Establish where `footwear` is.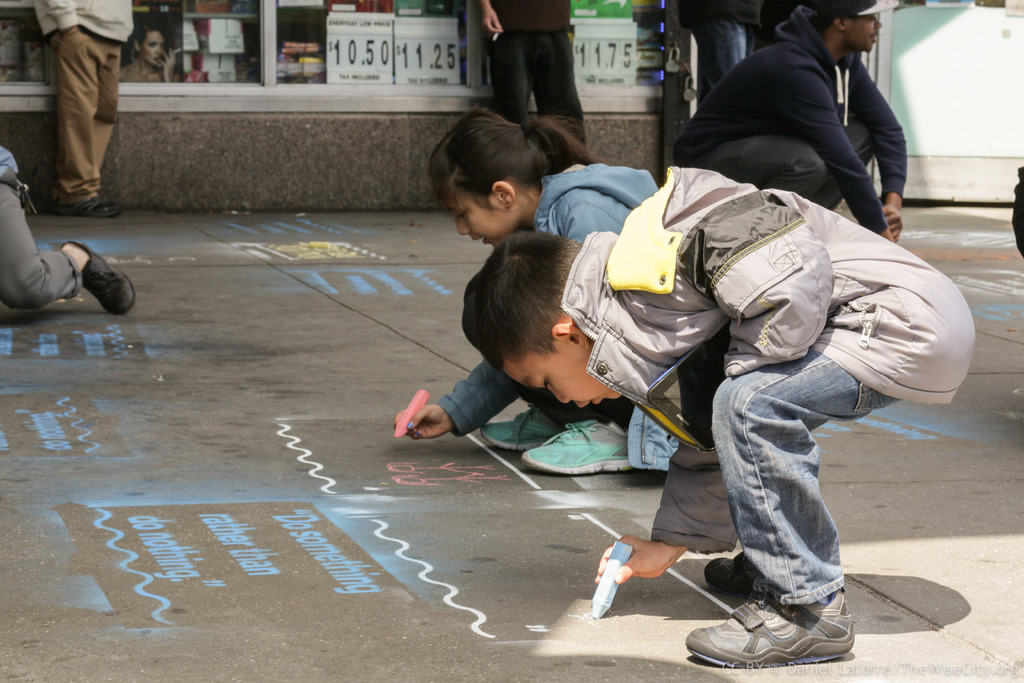
Established at [left=481, top=406, right=564, bottom=452].
